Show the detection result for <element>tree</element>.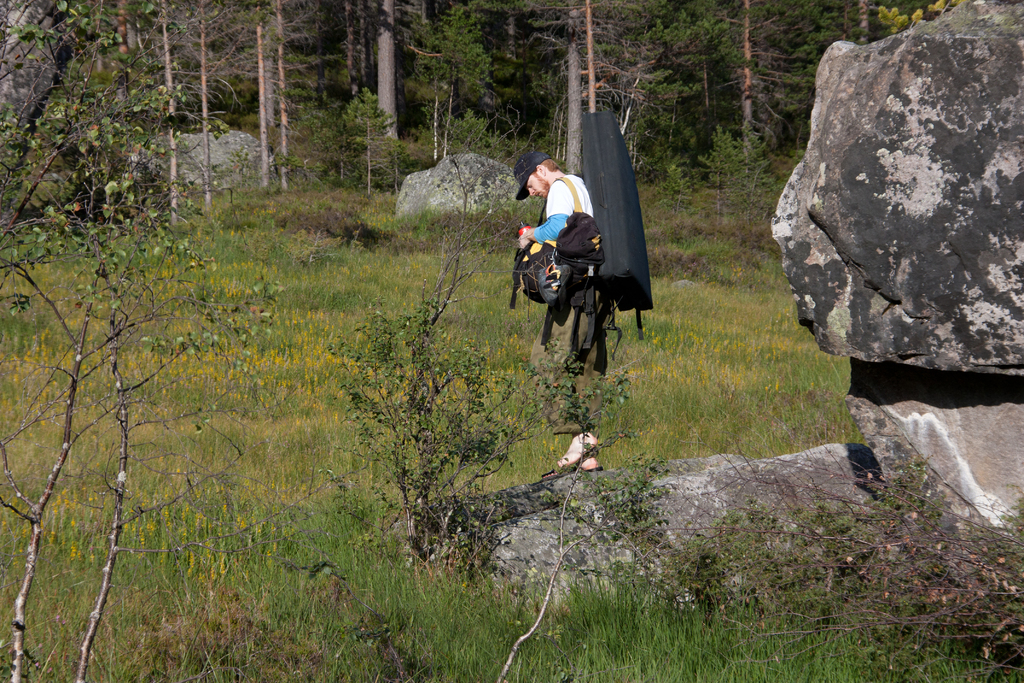
Rect(14, 111, 290, 629).
